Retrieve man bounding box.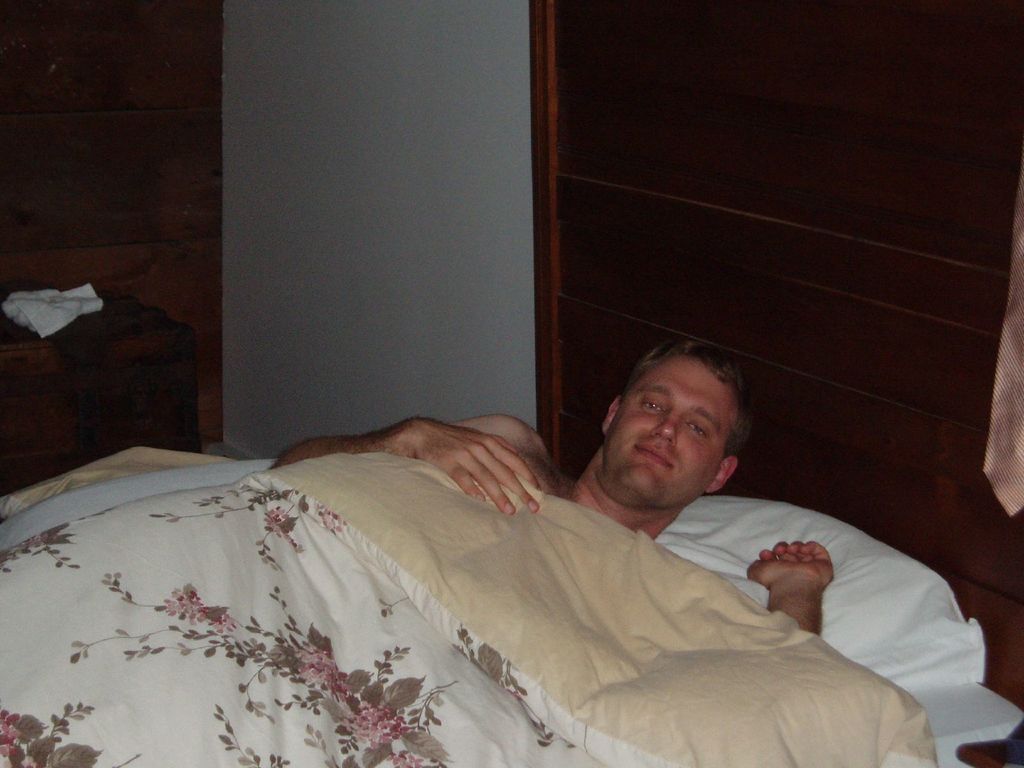
Bounding box: (271,342,831,635).
